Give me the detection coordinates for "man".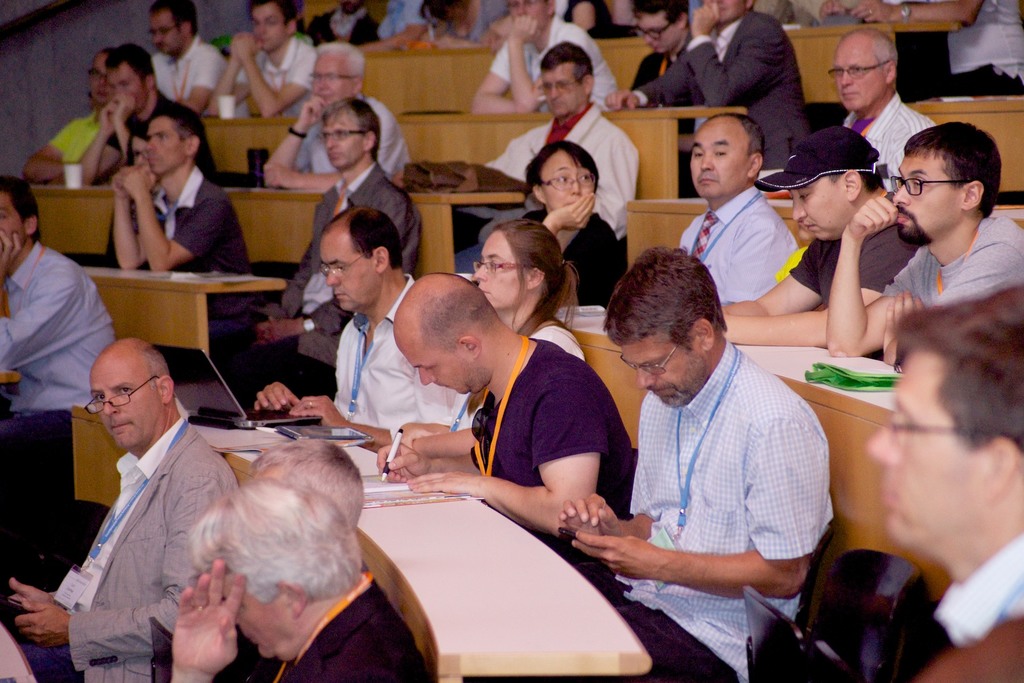
[x1=475, y1=36, x2=641, y2=280].
